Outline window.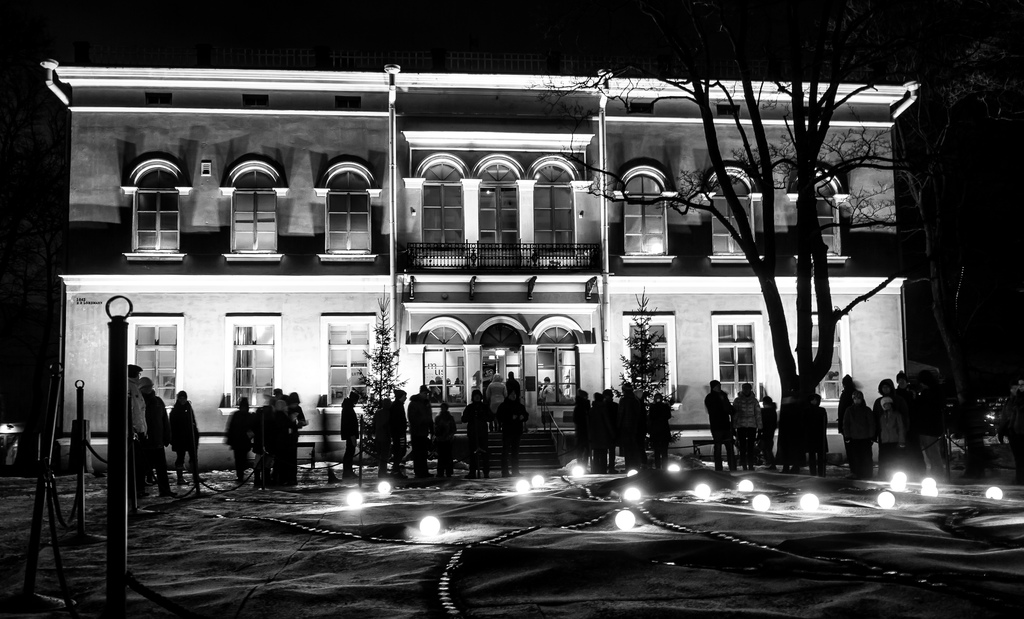
Outline: locate(620, 171, 666, 257).
